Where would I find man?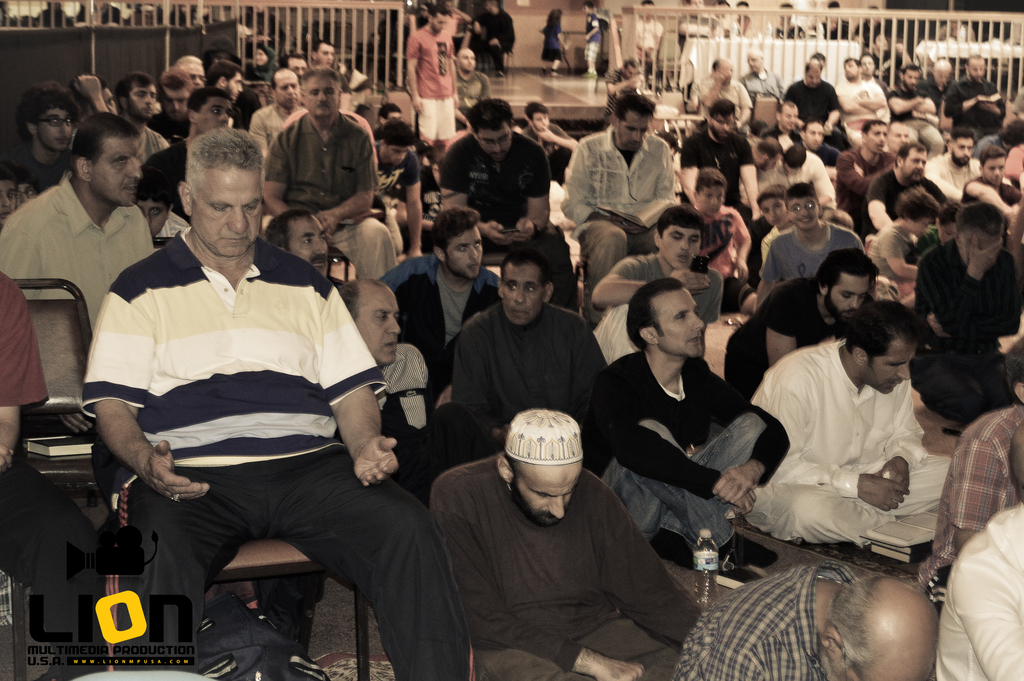
At (x1=337, y1=282, x2=430, y2=434).
